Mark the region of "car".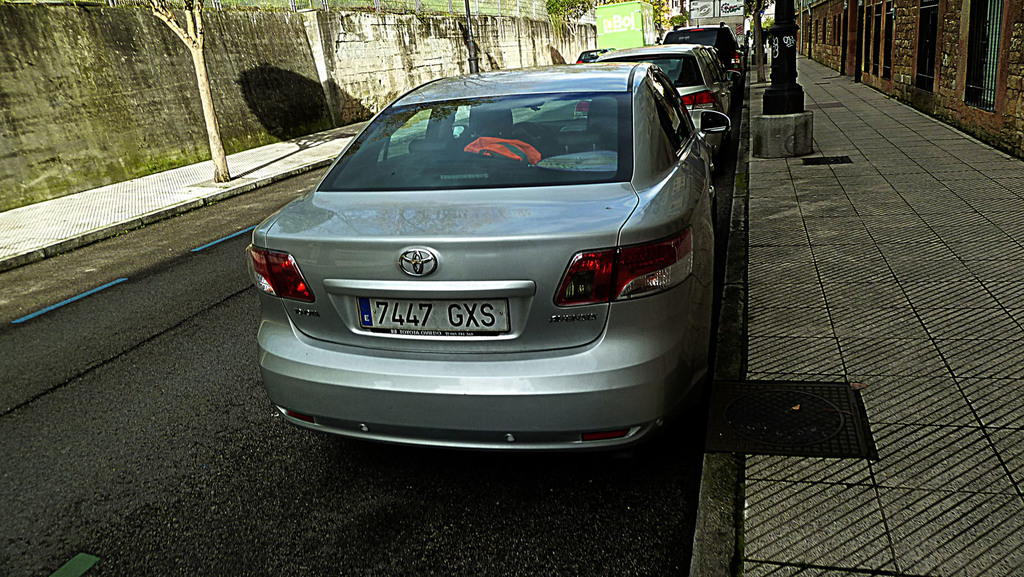
Region: crop(699, 31, 723, 91).
